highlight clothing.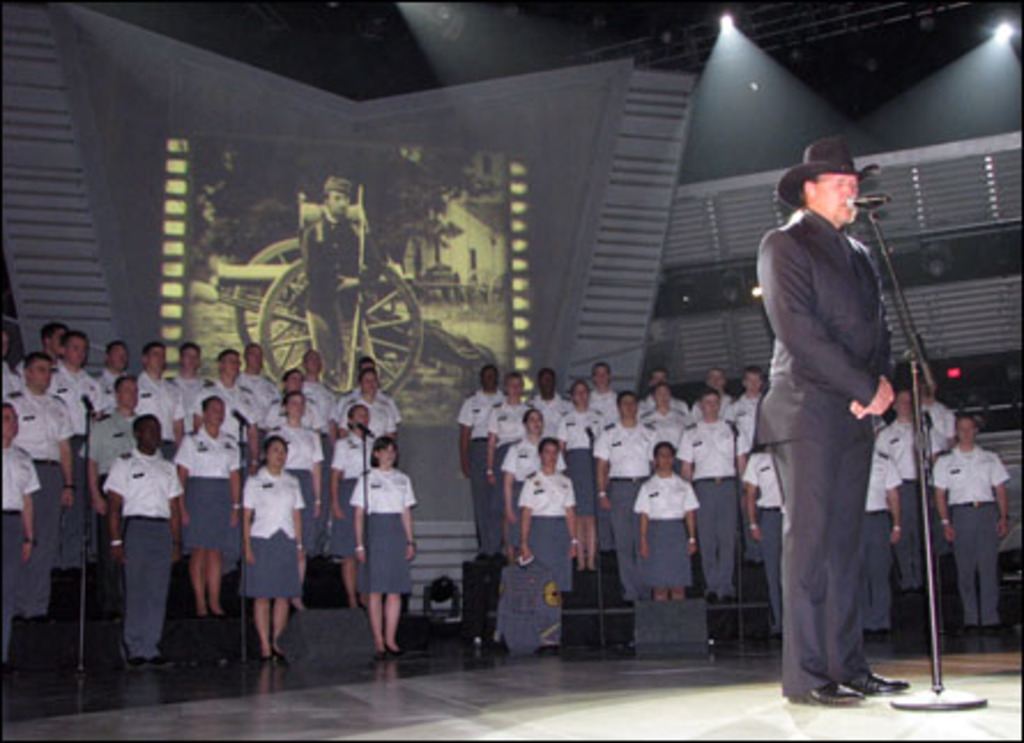
Highlighted region: bbox=[920, 403, 953, 465].
